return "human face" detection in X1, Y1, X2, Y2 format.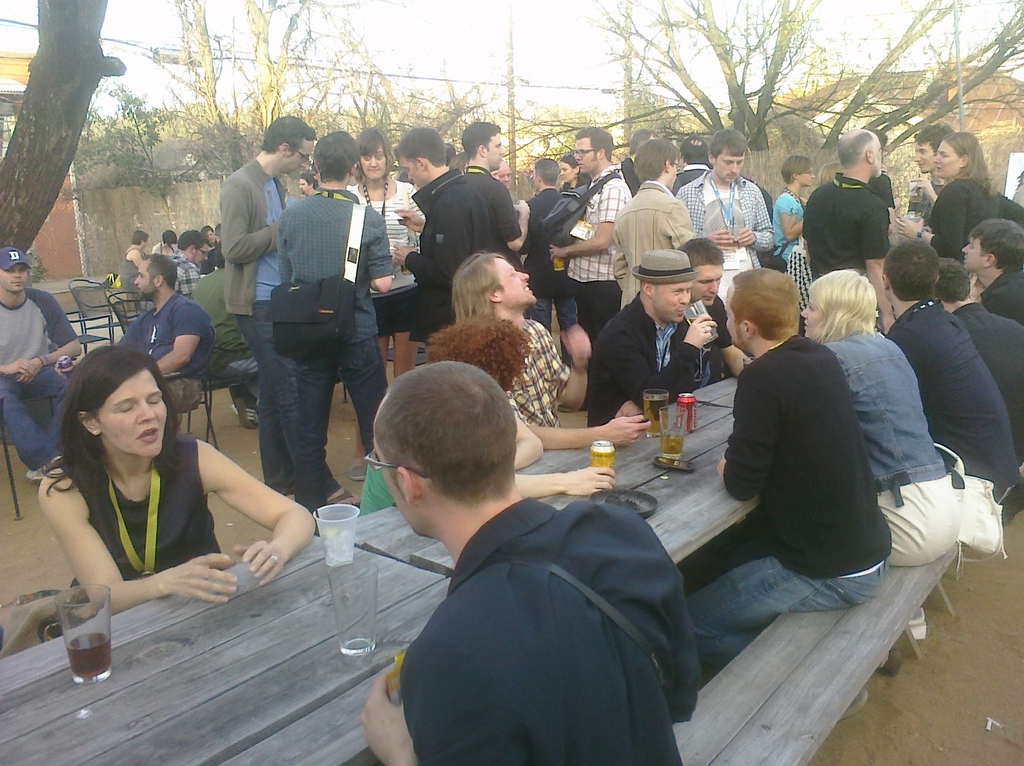
651, 281, 692, 320.
